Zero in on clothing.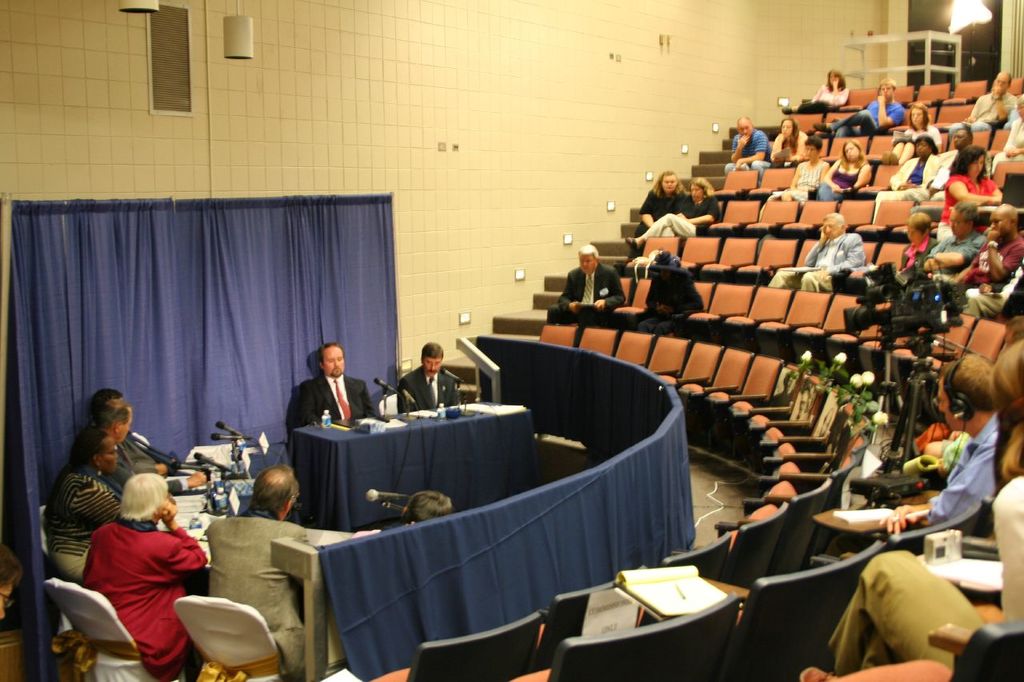
Zeroed in: (x1=42, y1=461, x2=126, y2=585).
